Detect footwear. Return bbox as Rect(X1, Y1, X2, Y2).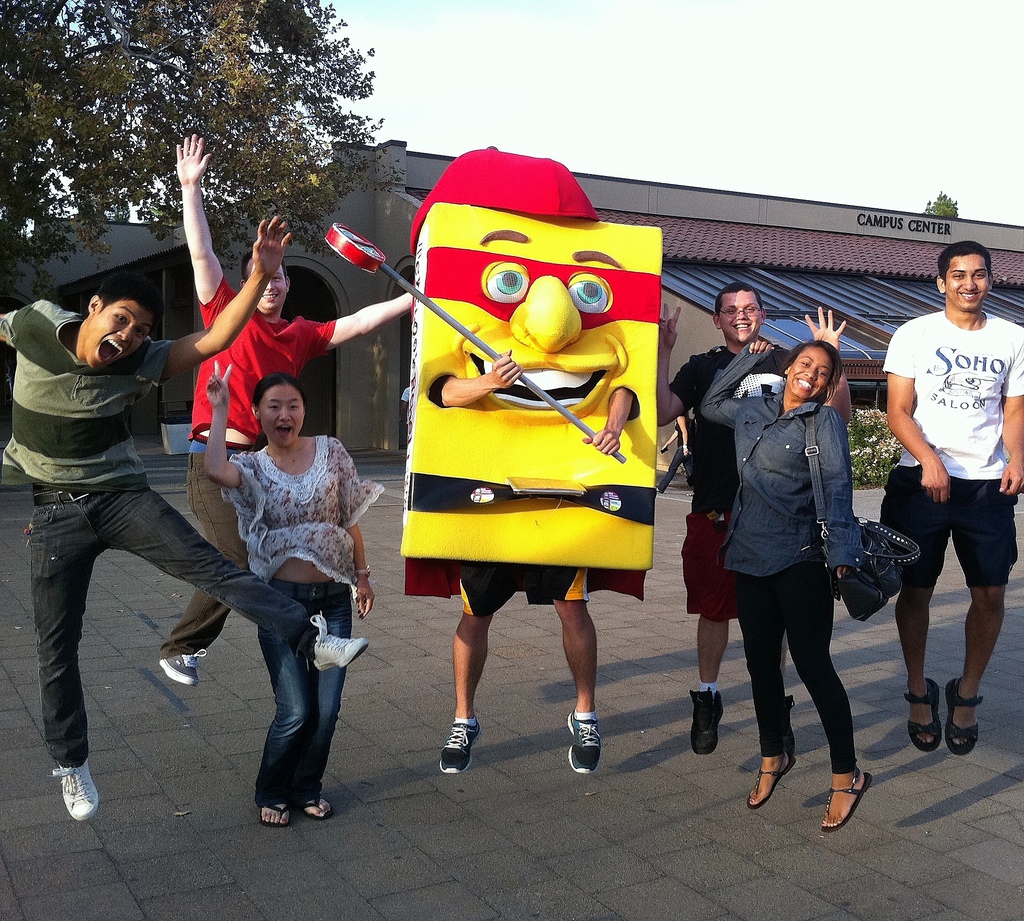
Rect(157, 646, 205, 684).
